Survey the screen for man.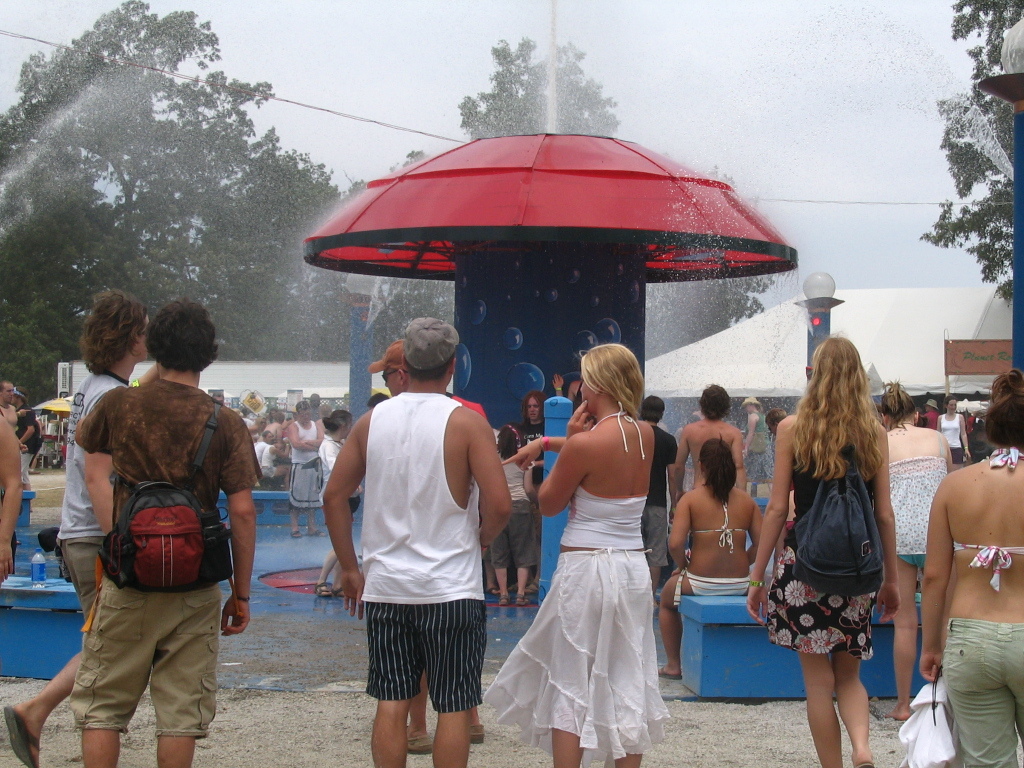
Survey found: (284,395,327,538).
